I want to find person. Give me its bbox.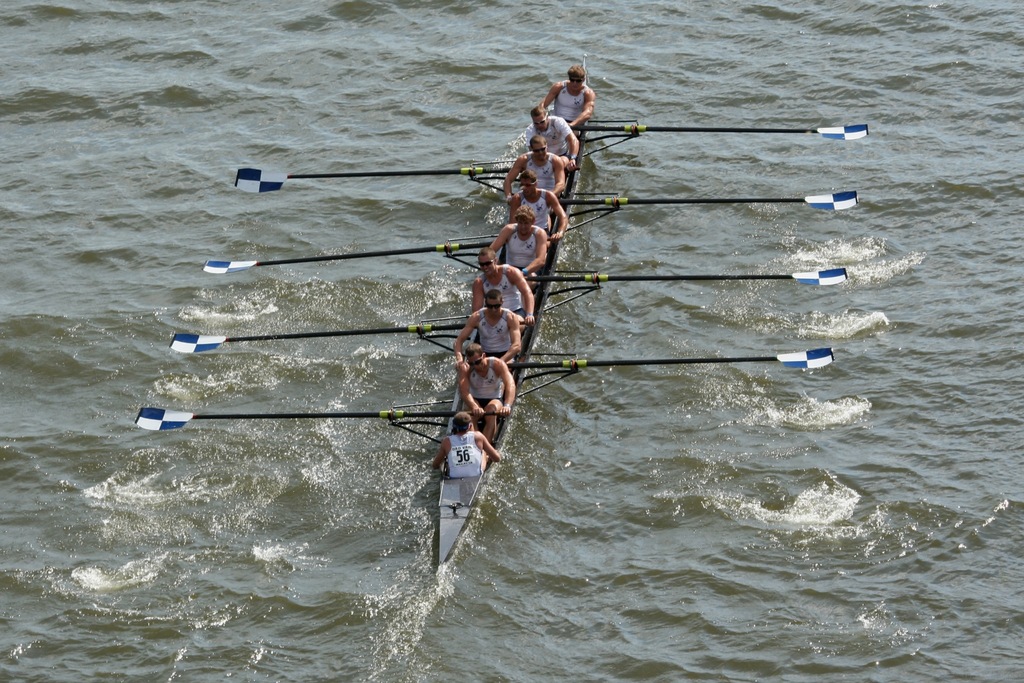
rect(498, 215, 552, 272).
